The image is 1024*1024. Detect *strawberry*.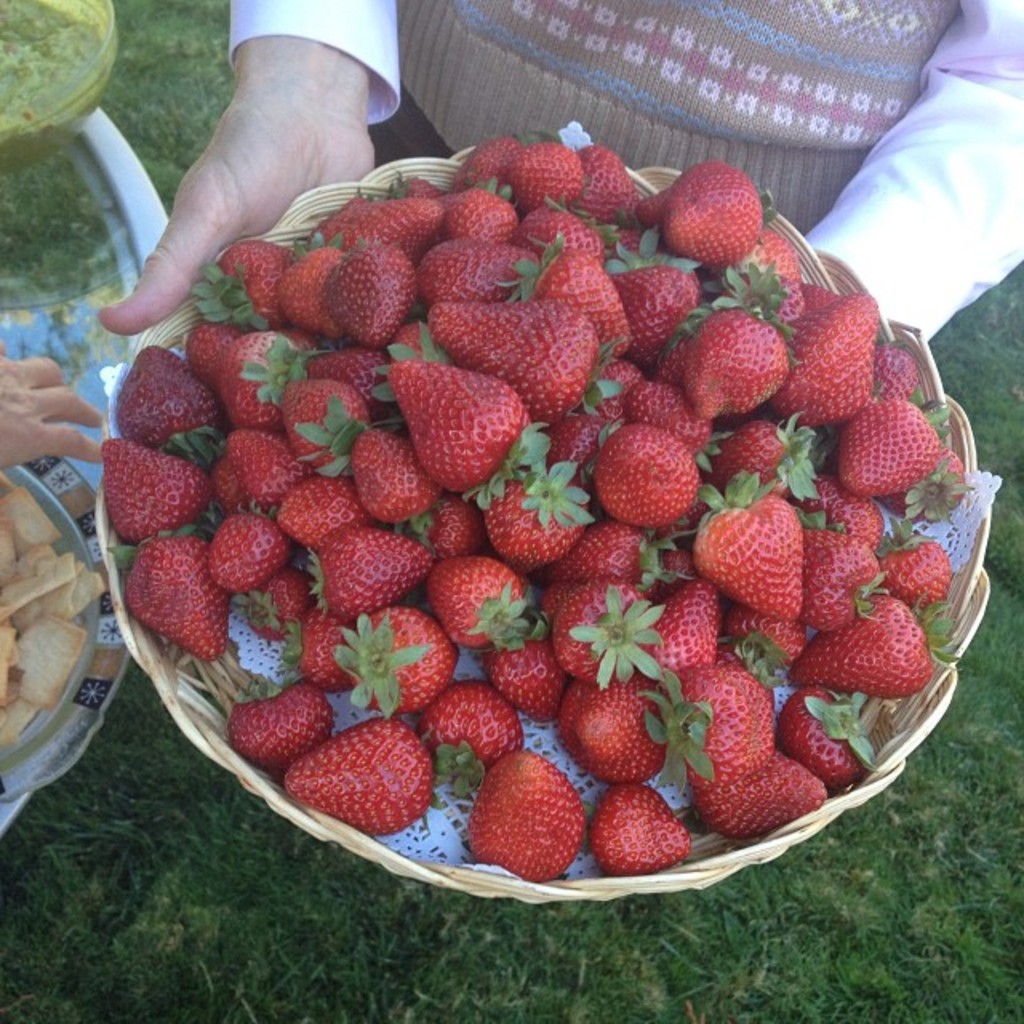
Detection: (x1=445, y1=134, x2=522, y2=192).
